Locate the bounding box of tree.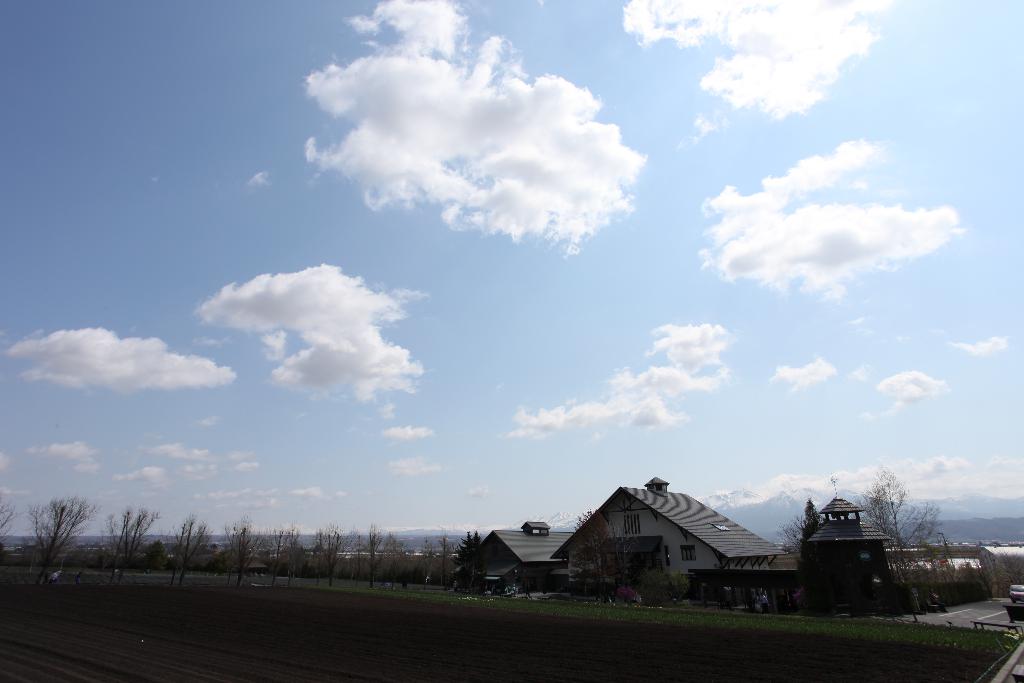
Bounding box: l=845, t=471, r=954, b=632.
